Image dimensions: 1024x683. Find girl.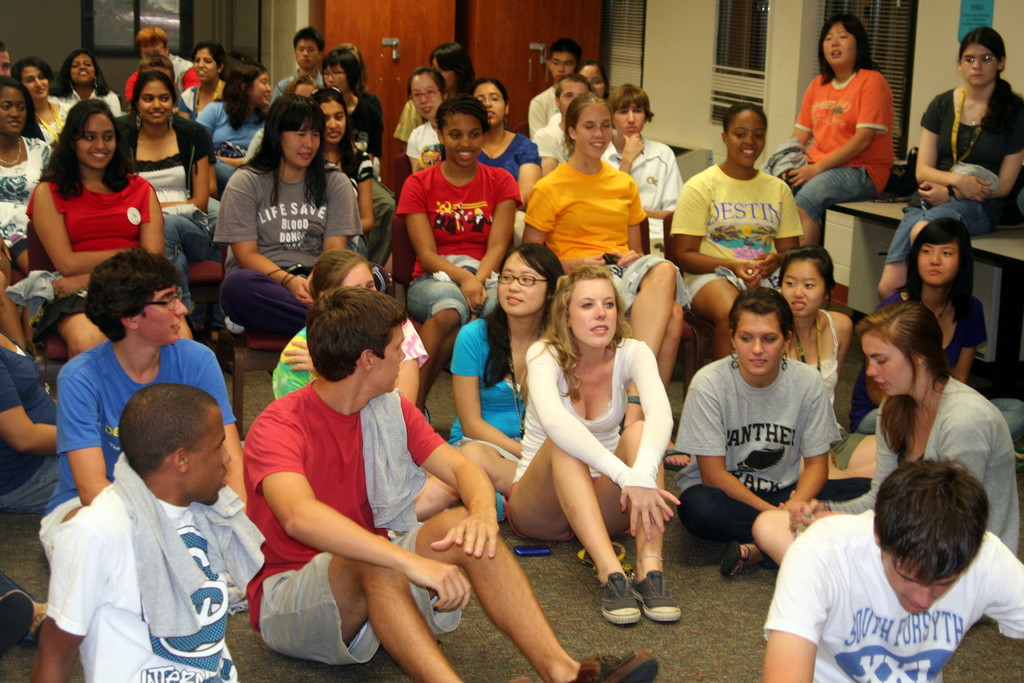
rect(875, 217, 998, 393).
